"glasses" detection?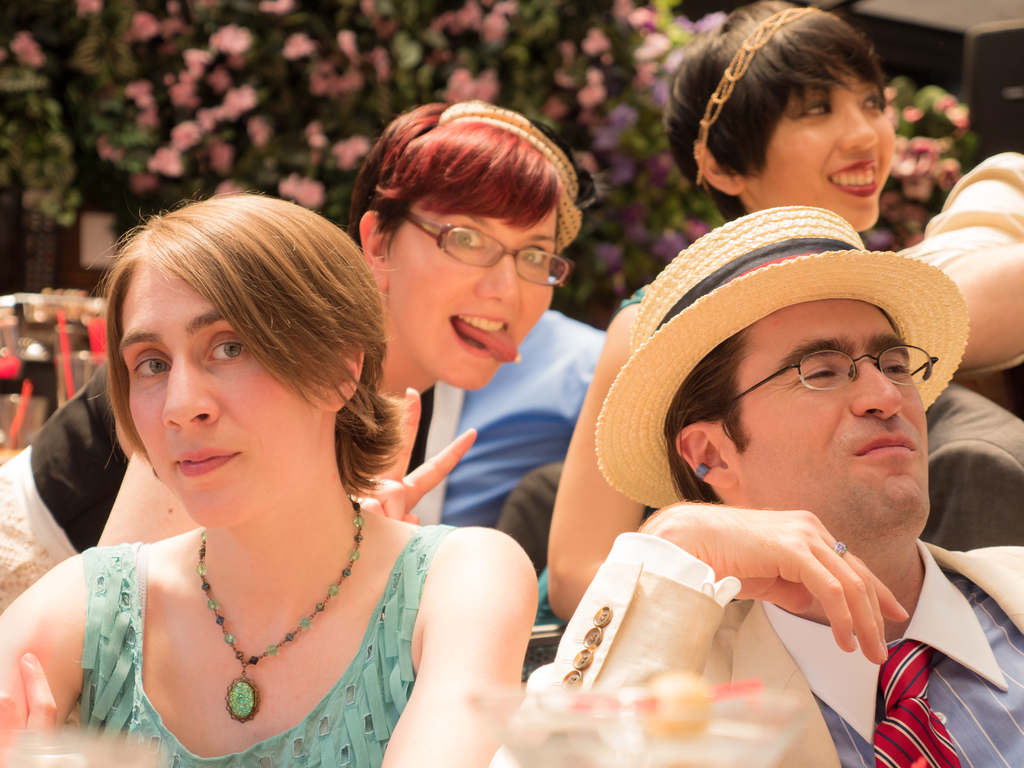
x1=392 y1=224 x2=565 y2=272
